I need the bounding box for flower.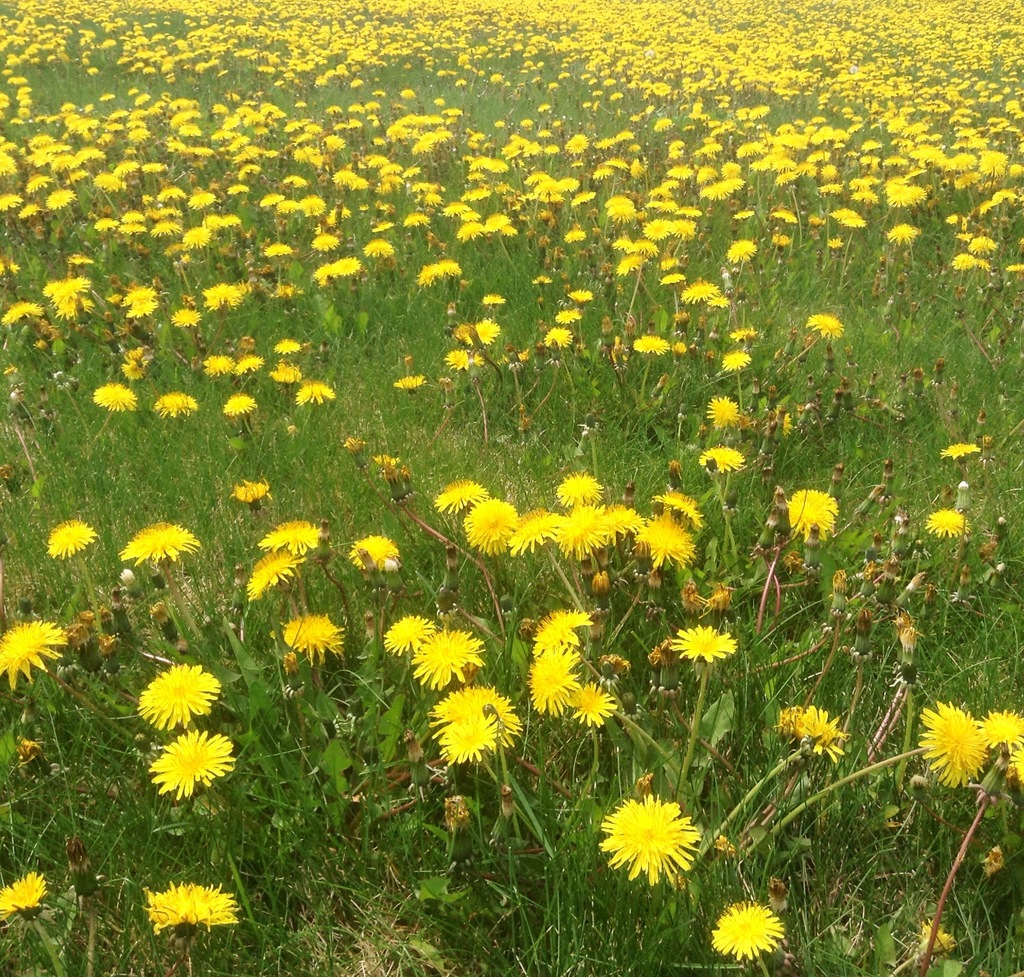
Here it is: (x1=135, y1=875, x2=239, y2=935).
